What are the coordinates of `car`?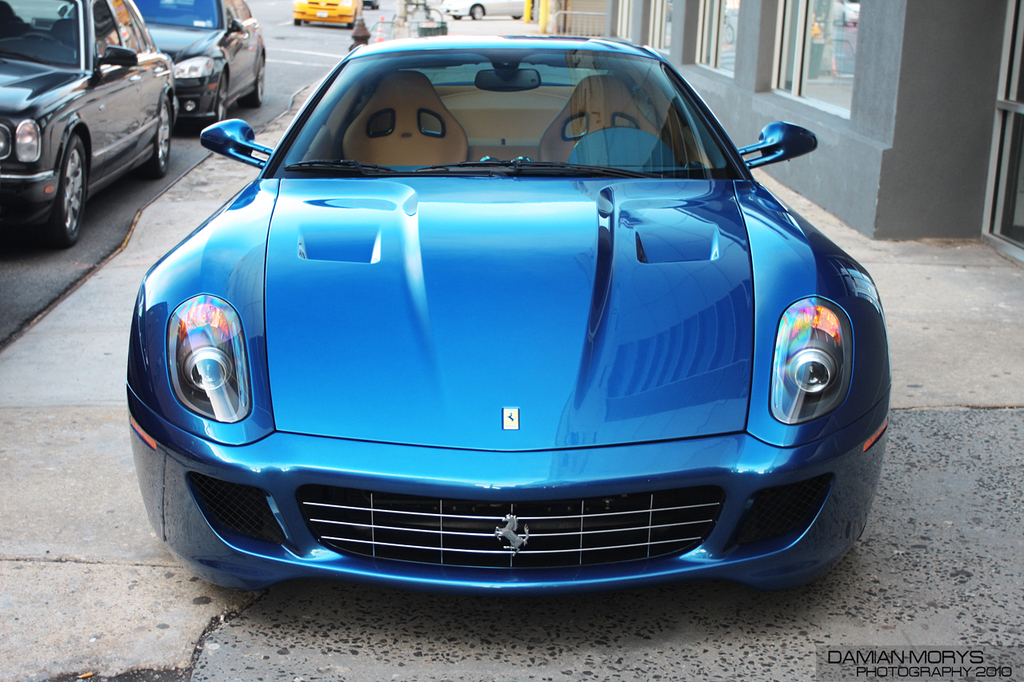
<bbox>110, 0, 290, 141</bbox>.
